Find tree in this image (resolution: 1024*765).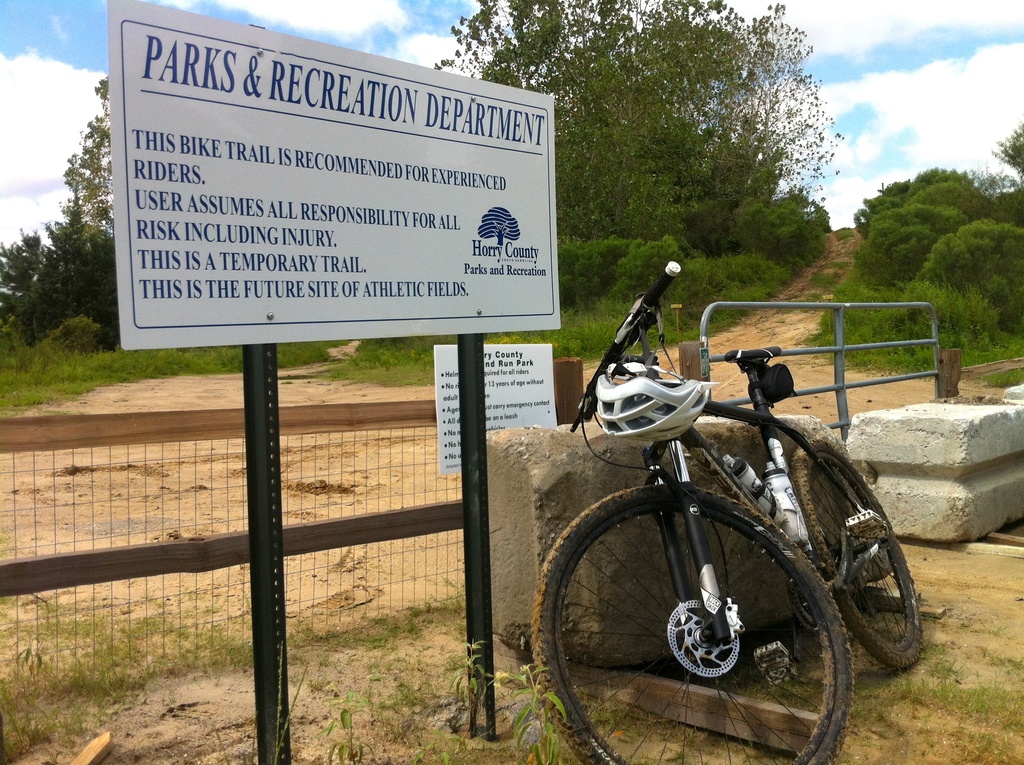
region(436, 0, 778, 255).
